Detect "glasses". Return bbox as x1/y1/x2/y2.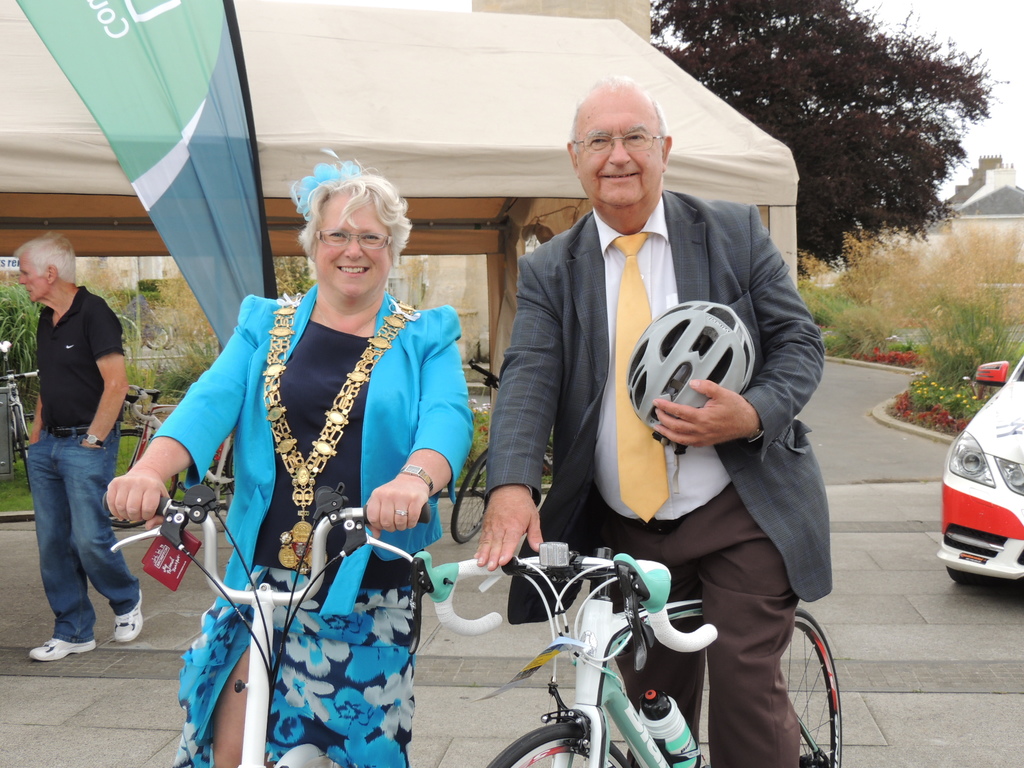
310/228/395/250.
